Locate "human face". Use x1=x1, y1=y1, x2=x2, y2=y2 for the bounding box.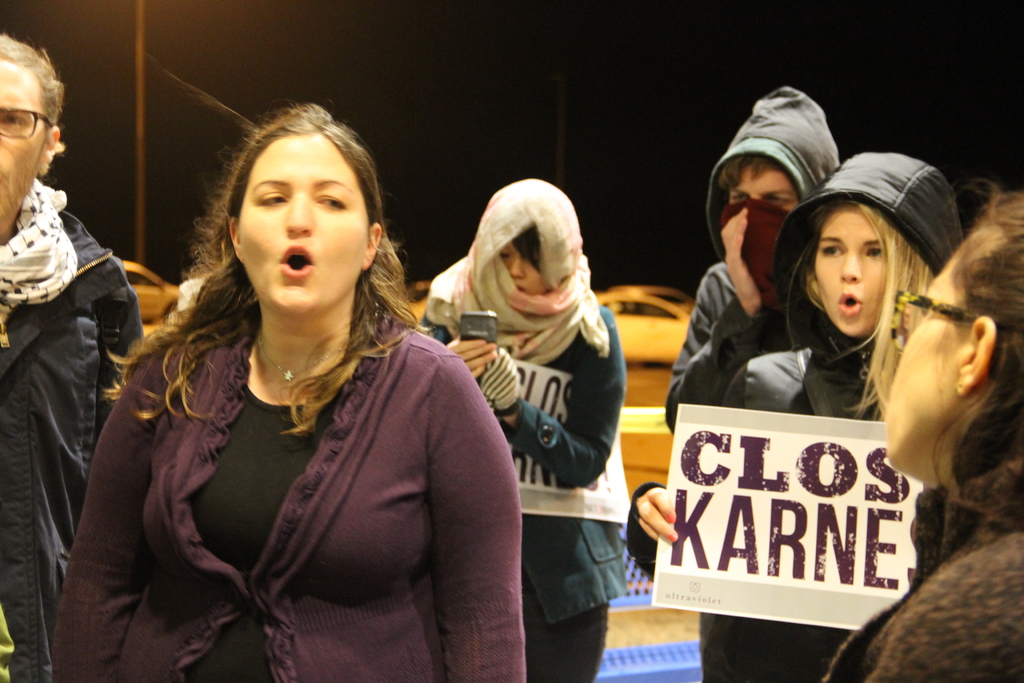
x1=881, y1=239, x2=985, y2=475.
